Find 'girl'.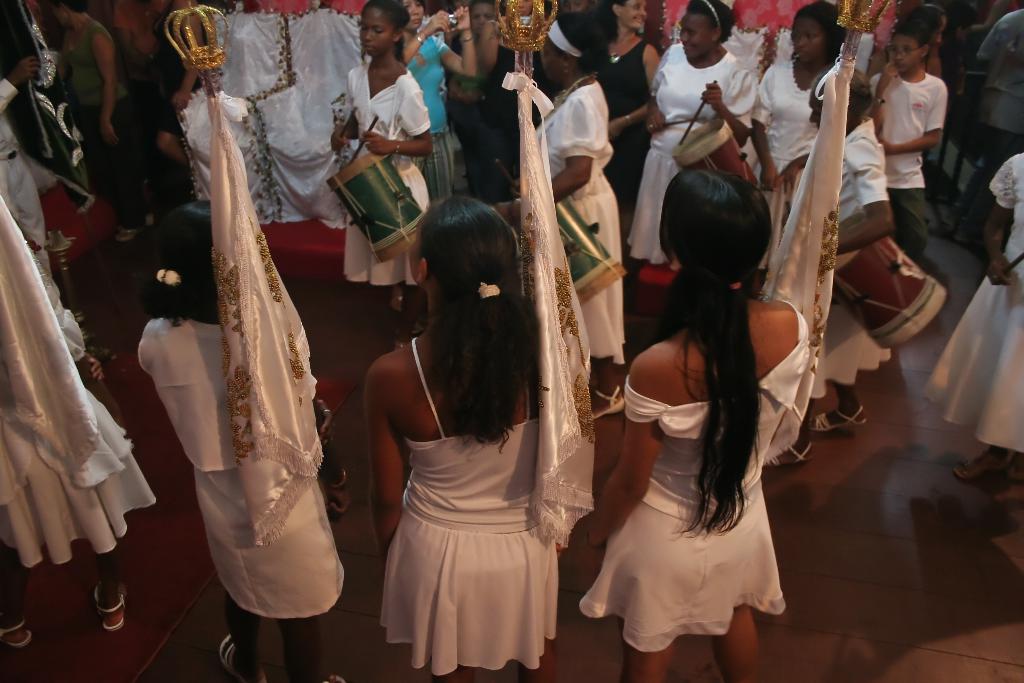
335,0,435,348.
